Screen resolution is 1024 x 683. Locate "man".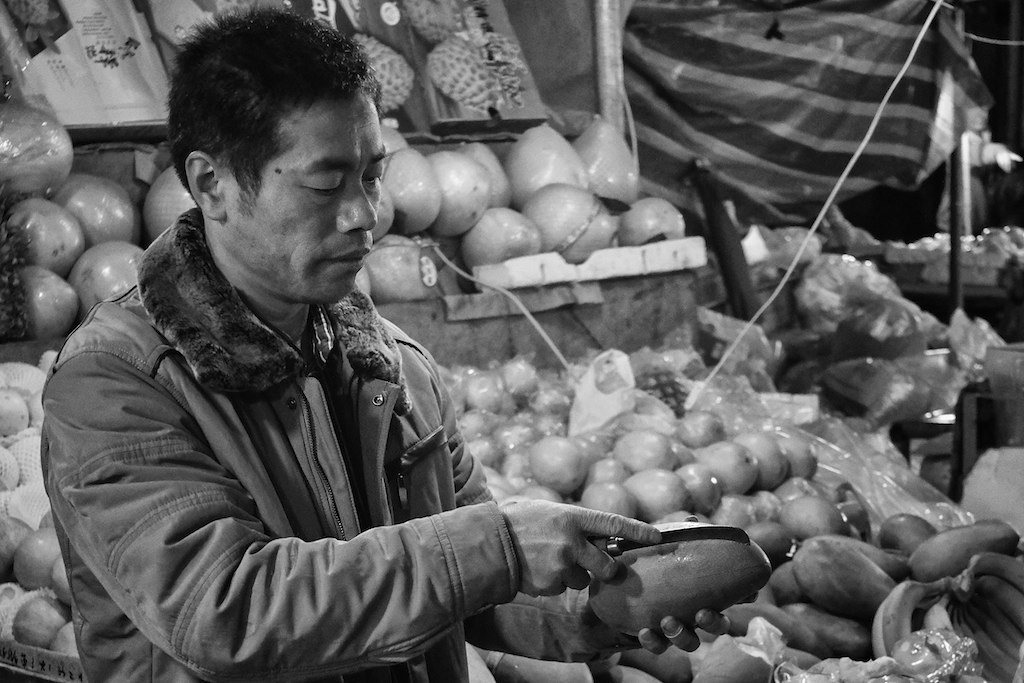
x1=41 y1=1 x2=726 y2=682.
